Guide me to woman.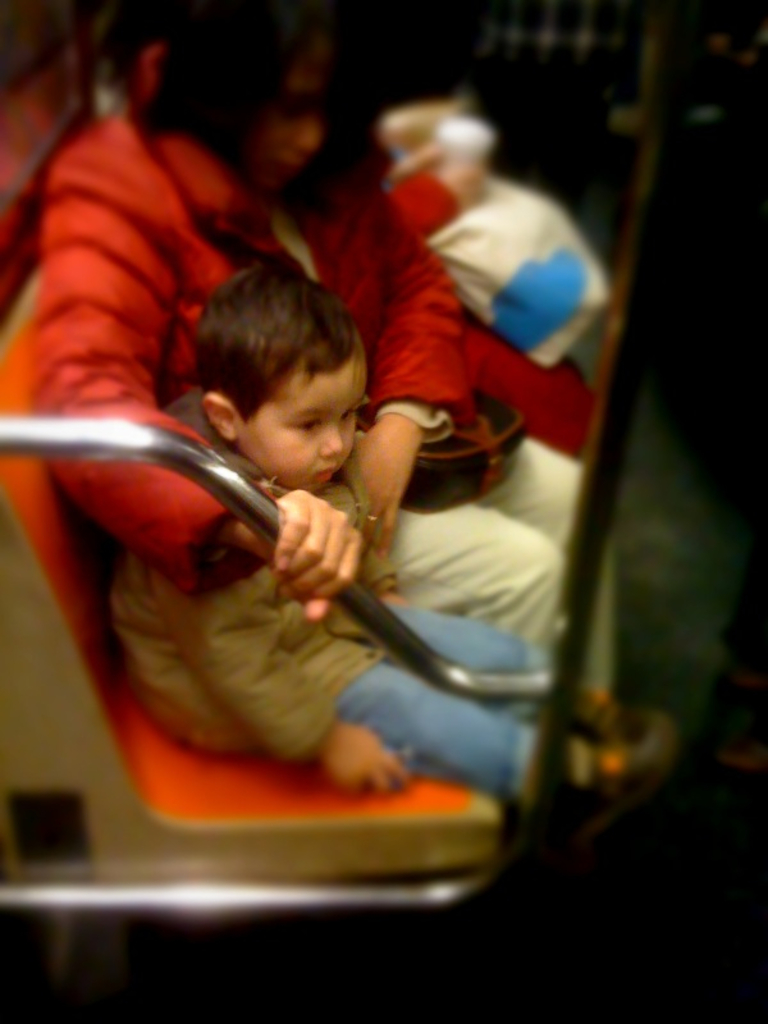
Guidance: locate(14, 0, 595, 622).
